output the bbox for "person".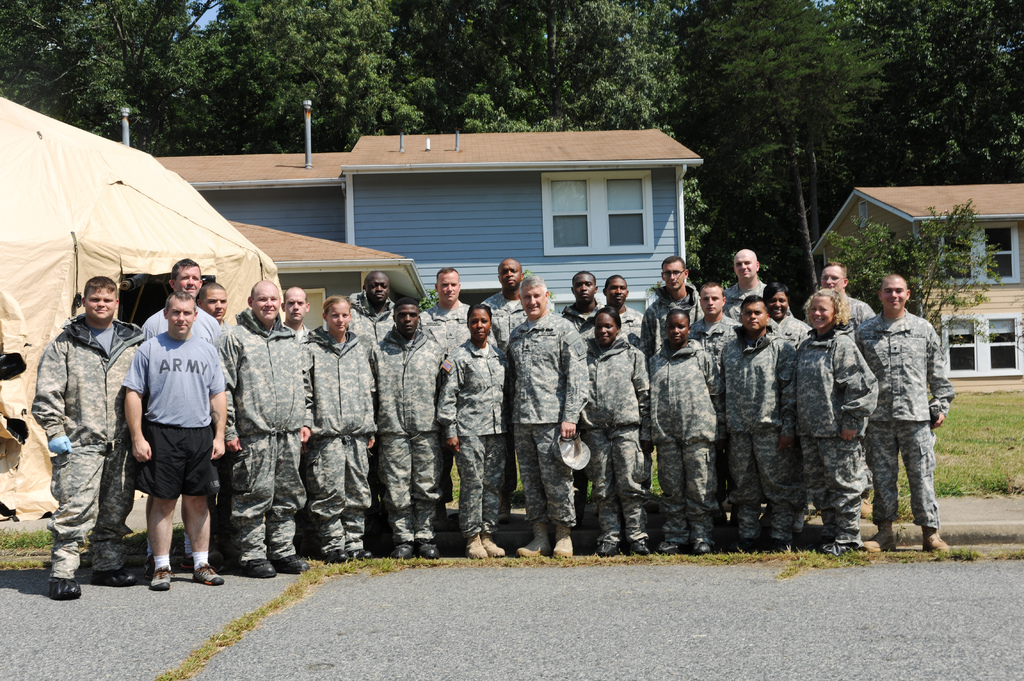
[694,278,740,525].
